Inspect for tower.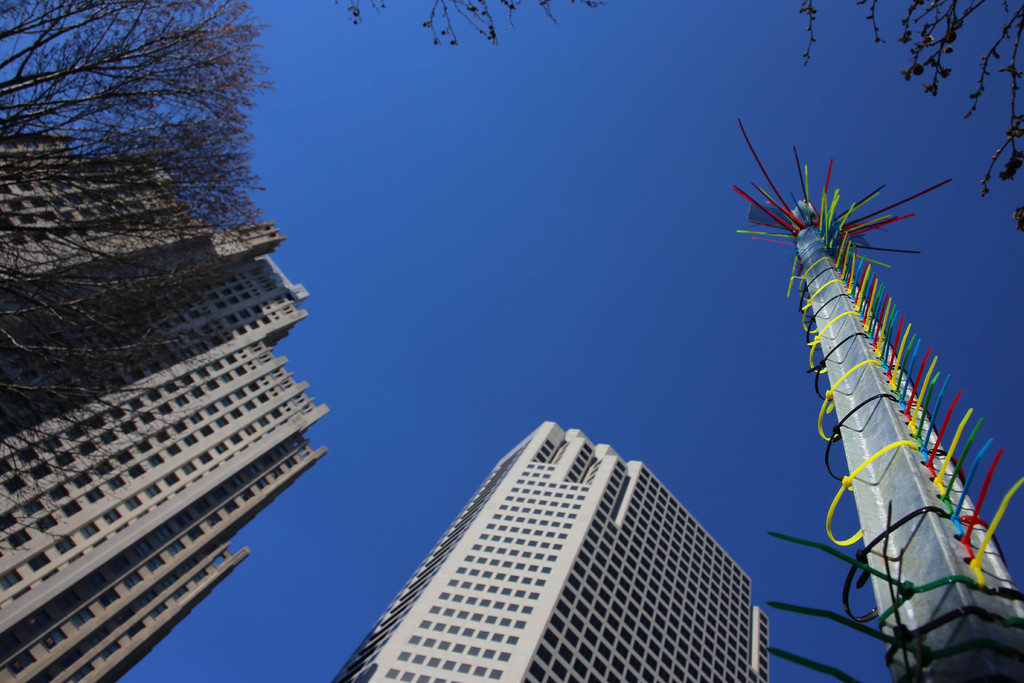
Inspection: box=[736, 122, 1020, 680].
